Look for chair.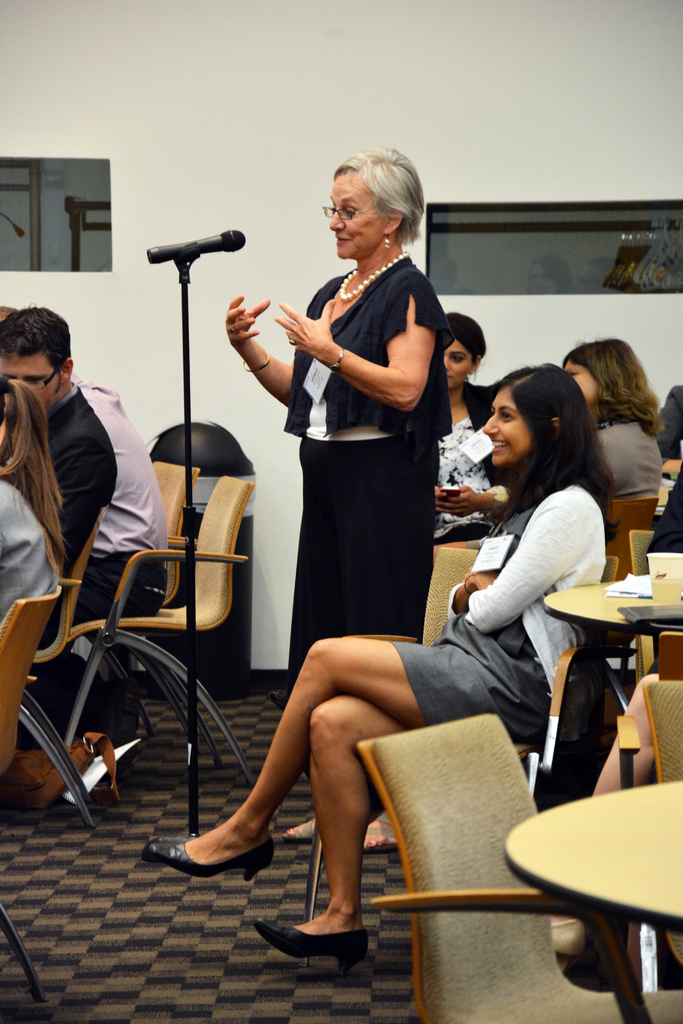
Found: 23,446,251,860.
